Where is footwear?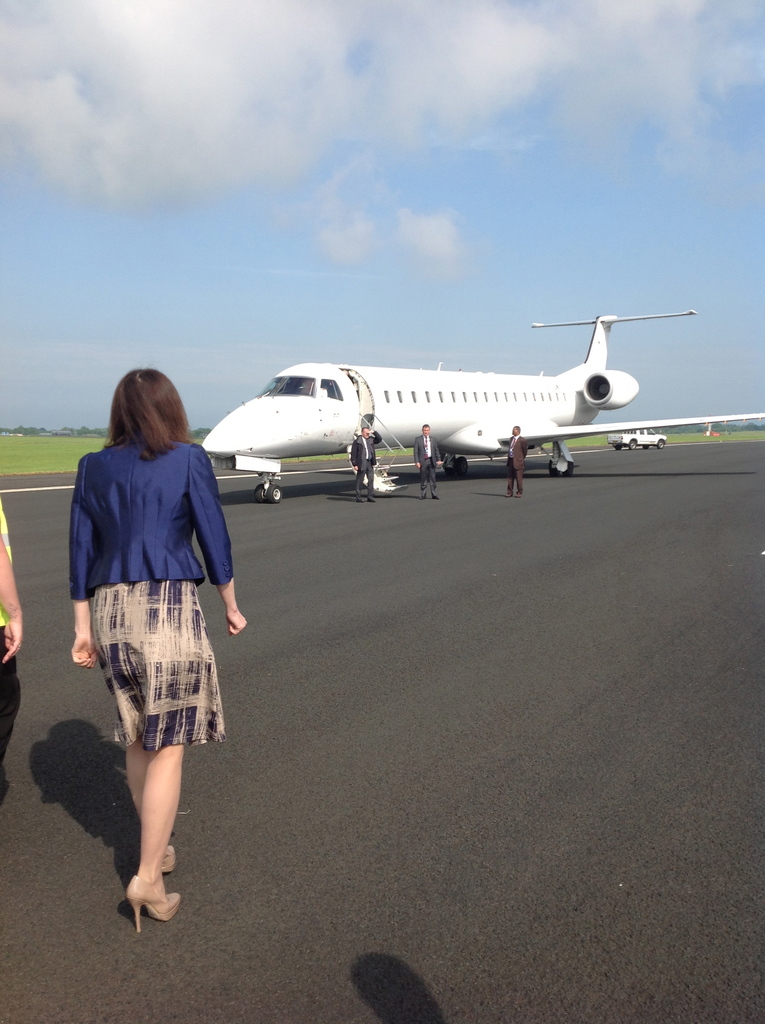
rect(430, 492, 440, 498).
